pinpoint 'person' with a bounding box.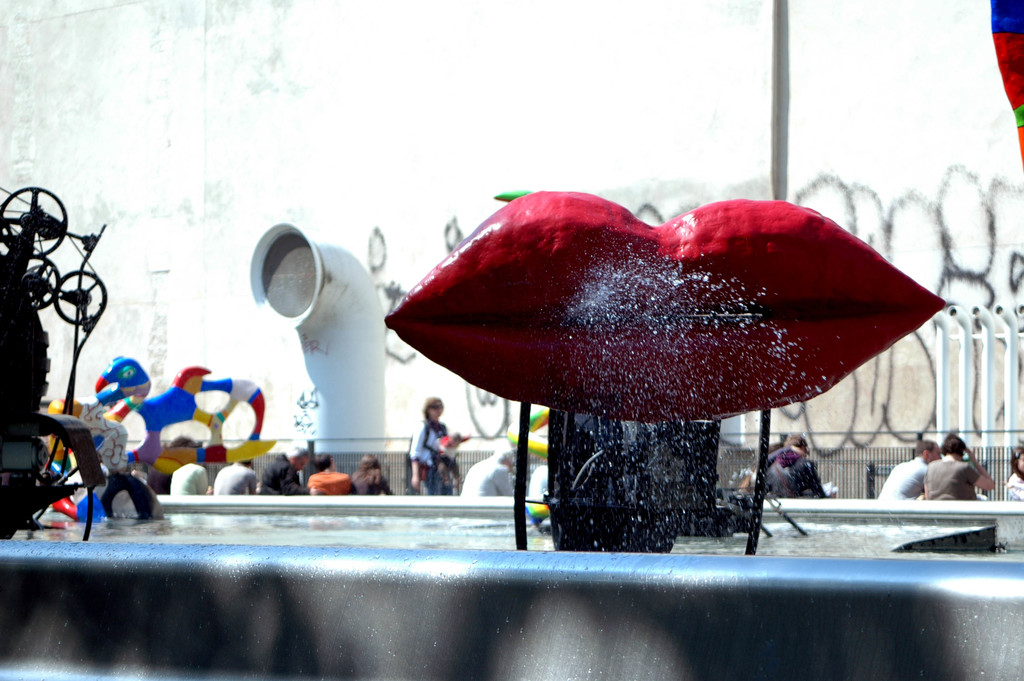
{"x1": 168, "y1": 466, "x2": 212, "y2": 495}.
